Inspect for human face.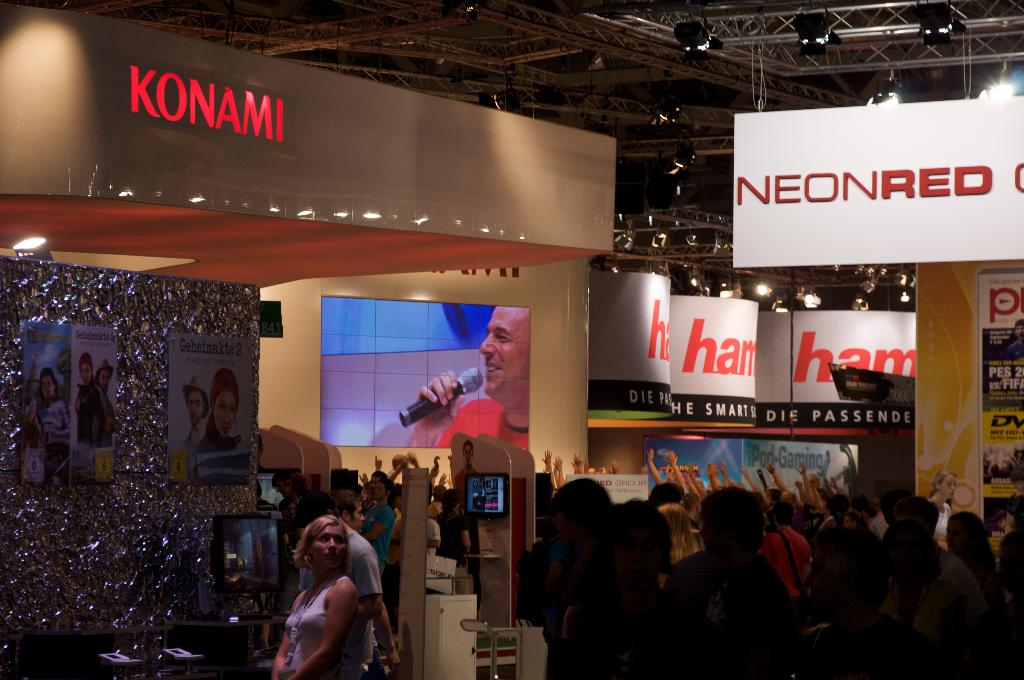
Inspection: l=477, t=308, r=530, b=392.
